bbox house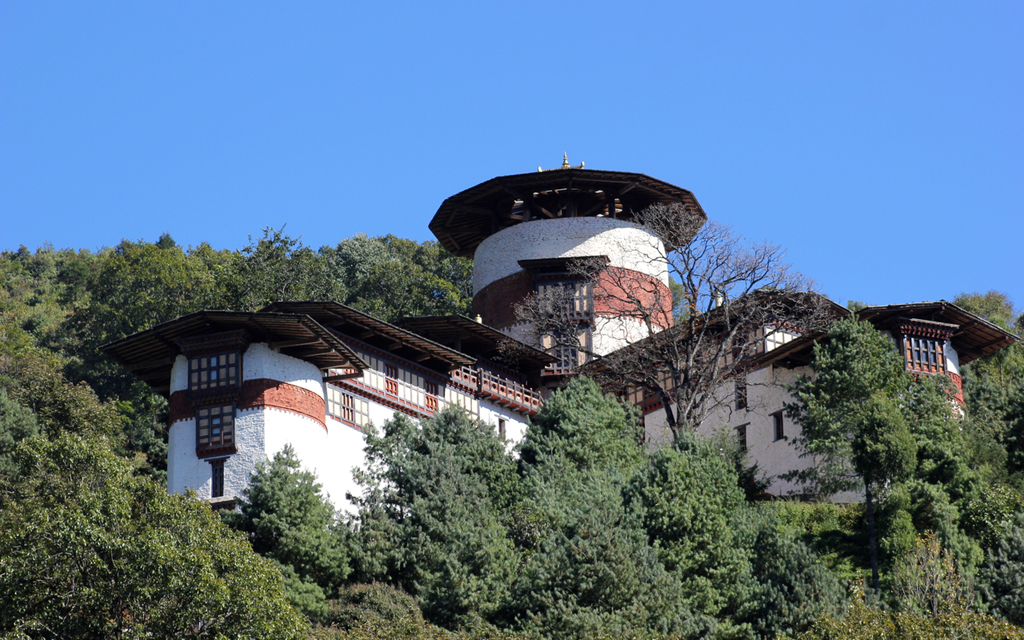
115/152/1015/534
